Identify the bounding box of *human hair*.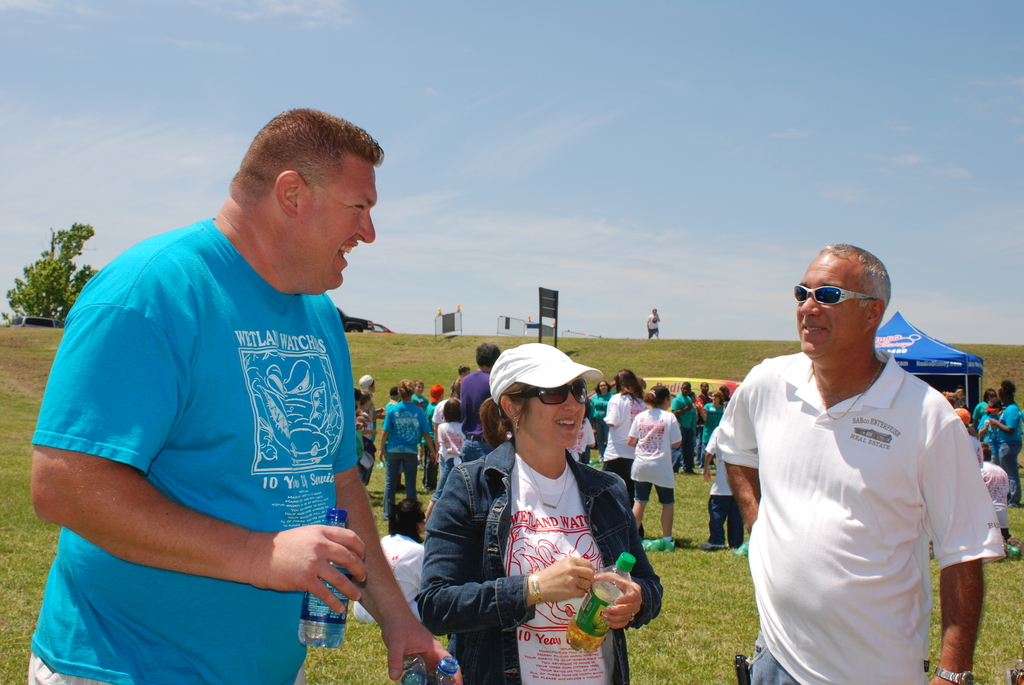
225:106:385:208.
